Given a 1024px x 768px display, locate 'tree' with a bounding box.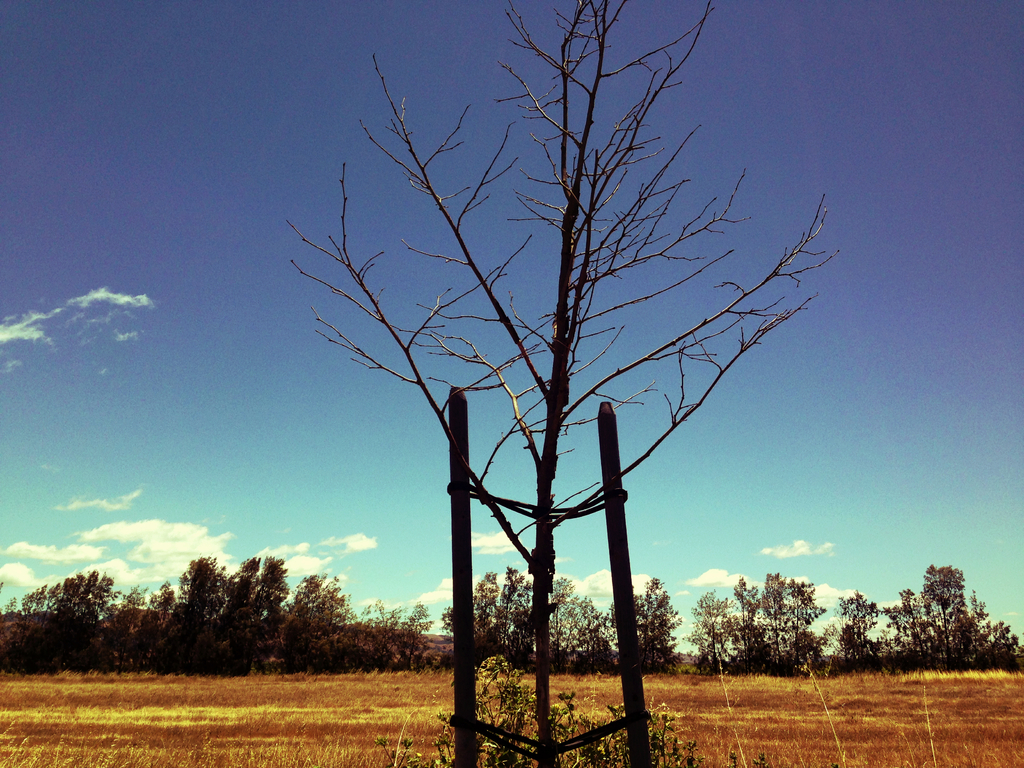
Located: 732, 566, 828, 669.
